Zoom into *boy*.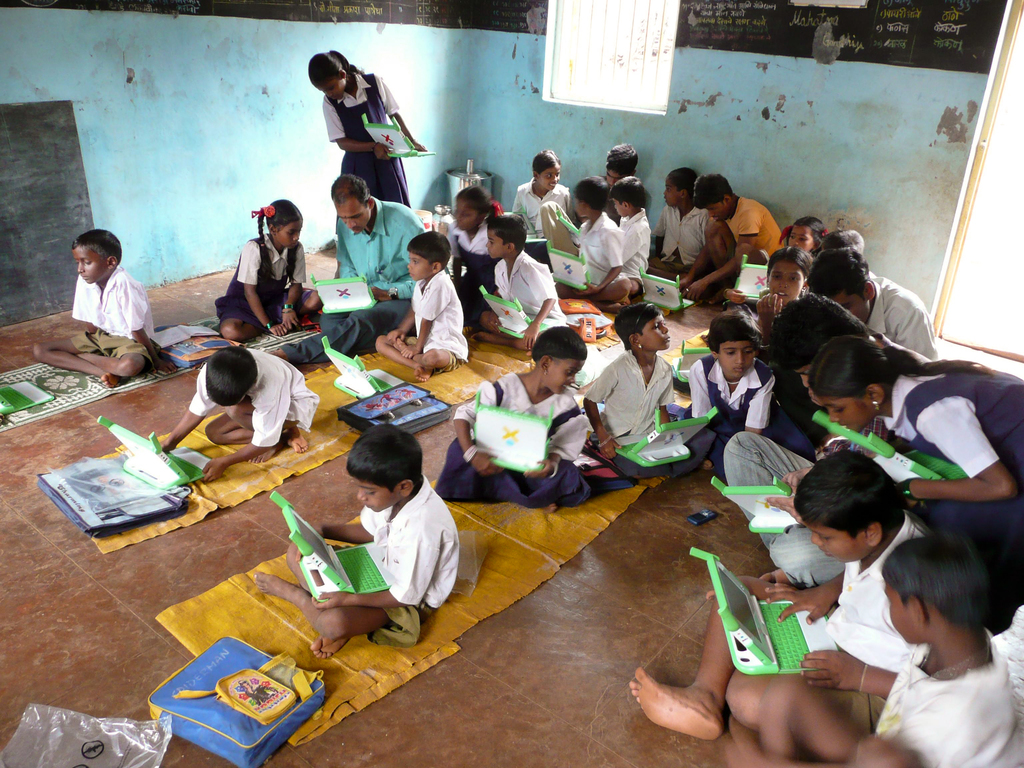
Zoom target: 252/418/456/664.
